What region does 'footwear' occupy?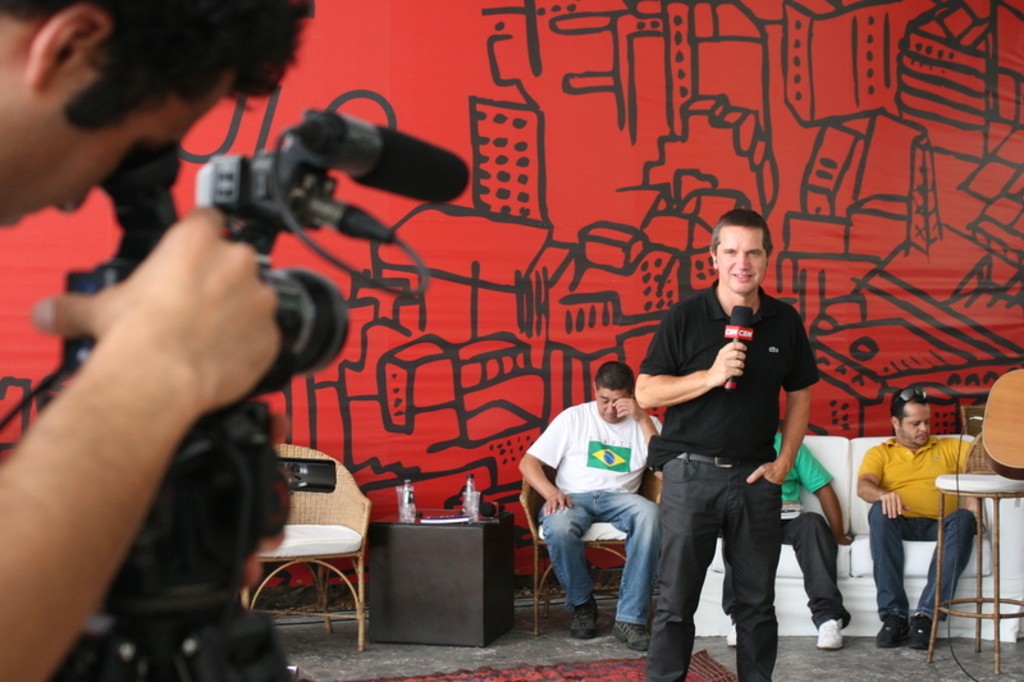
(left=612, top=618, right=650, bottom=651).
